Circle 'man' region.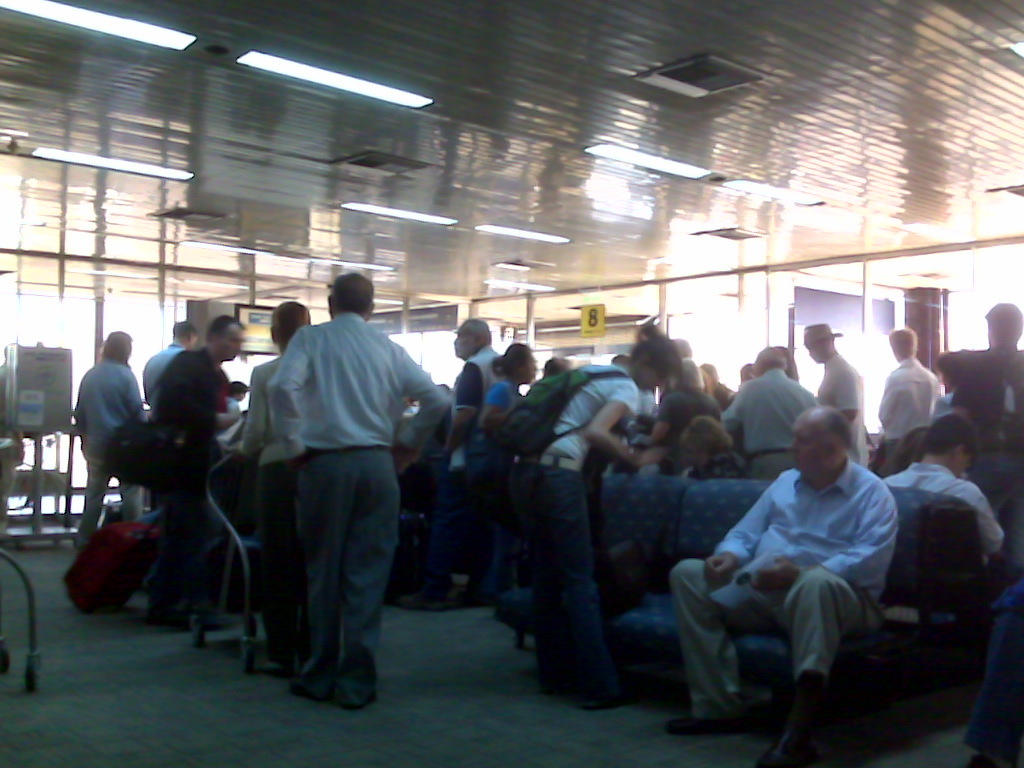
Region: select_region(874, 327, 945, 456).
